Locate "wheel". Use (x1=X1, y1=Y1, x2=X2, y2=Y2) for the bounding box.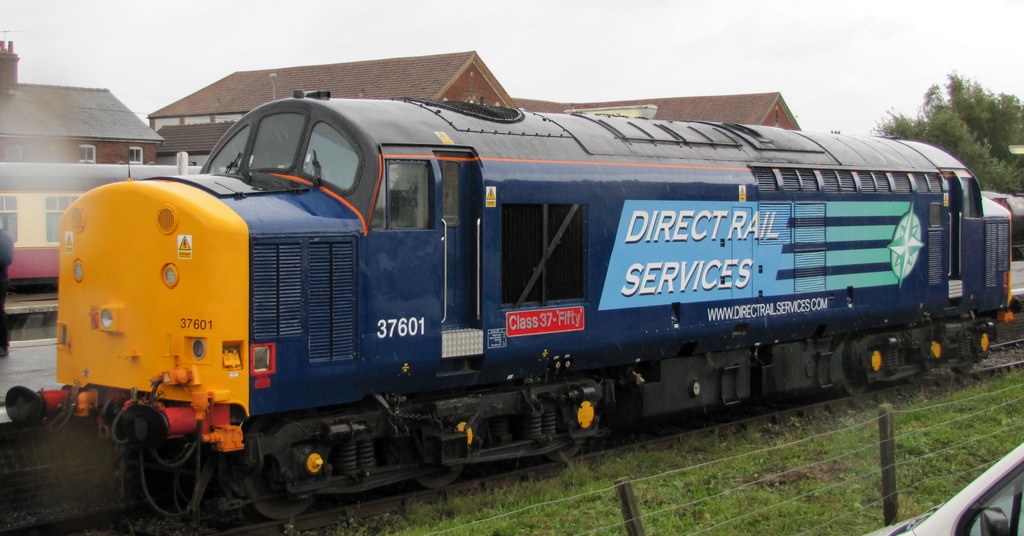
(x1=205, y1=508, x2=252, y2=532).
